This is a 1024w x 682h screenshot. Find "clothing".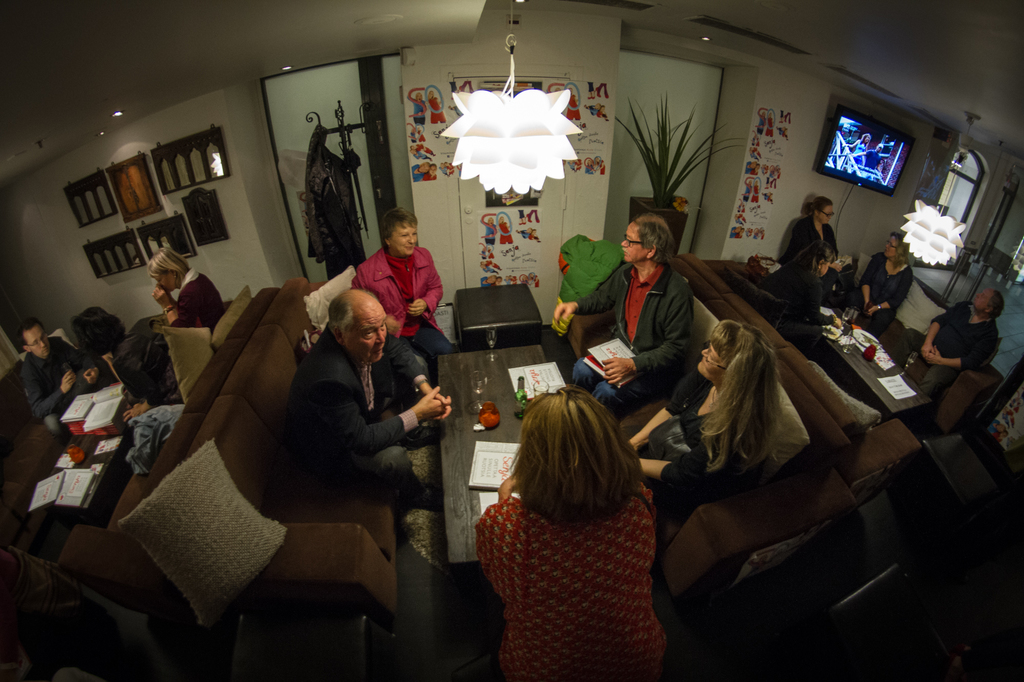
Bounding box: (left=281, top=332, right=437, bottom=521).
